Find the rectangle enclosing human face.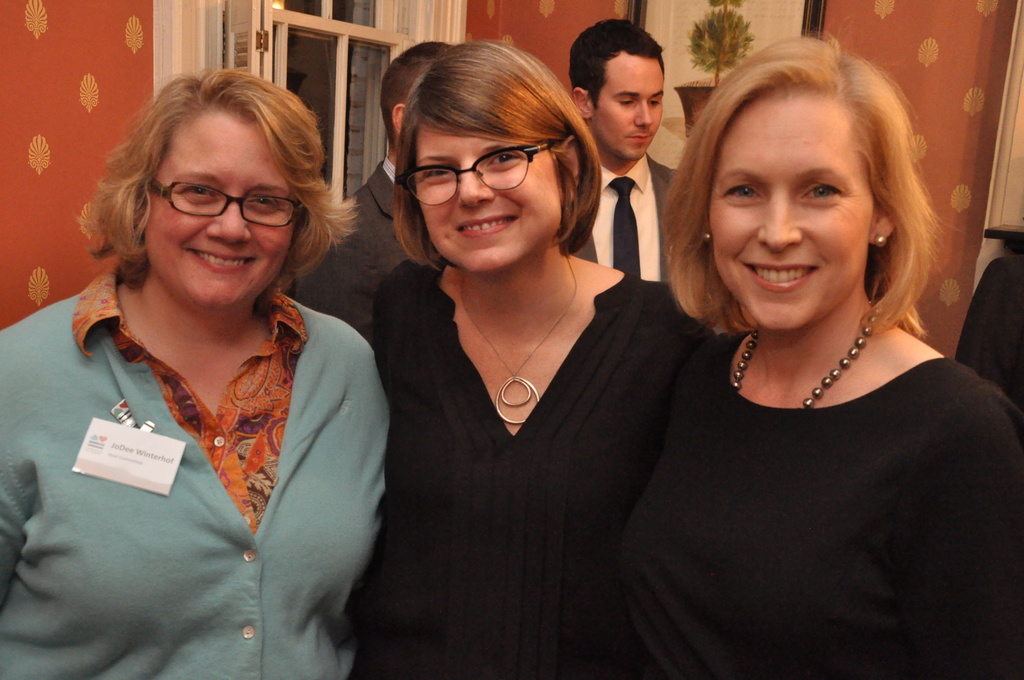
left=706, top=98, right=872, bottom=328.
